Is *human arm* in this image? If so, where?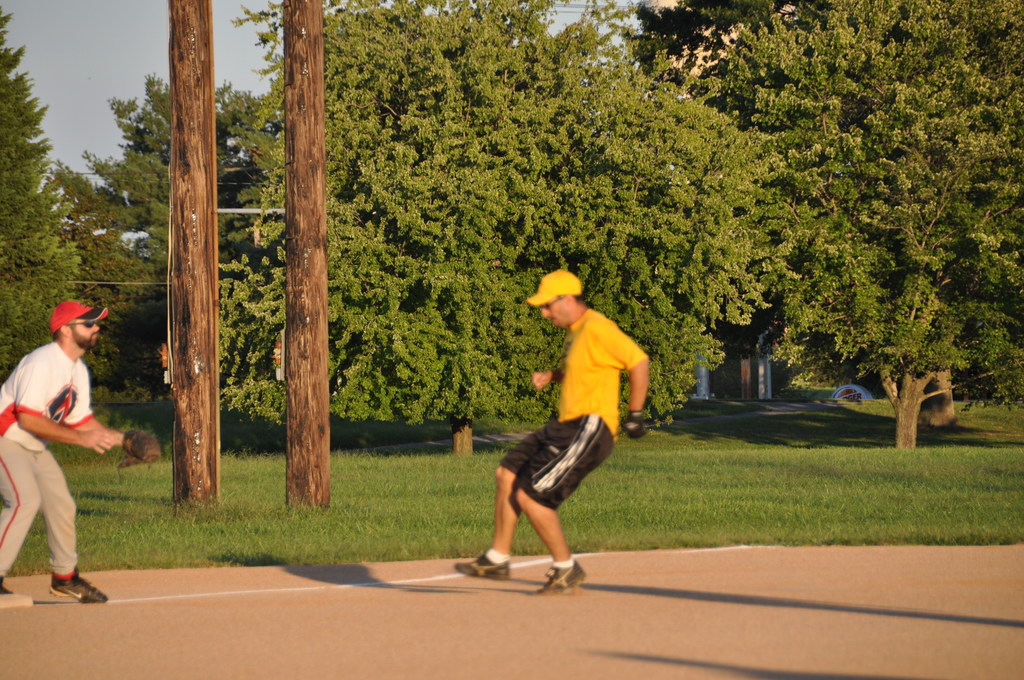
Yes, at Rect(15, 349, 117, 450).
